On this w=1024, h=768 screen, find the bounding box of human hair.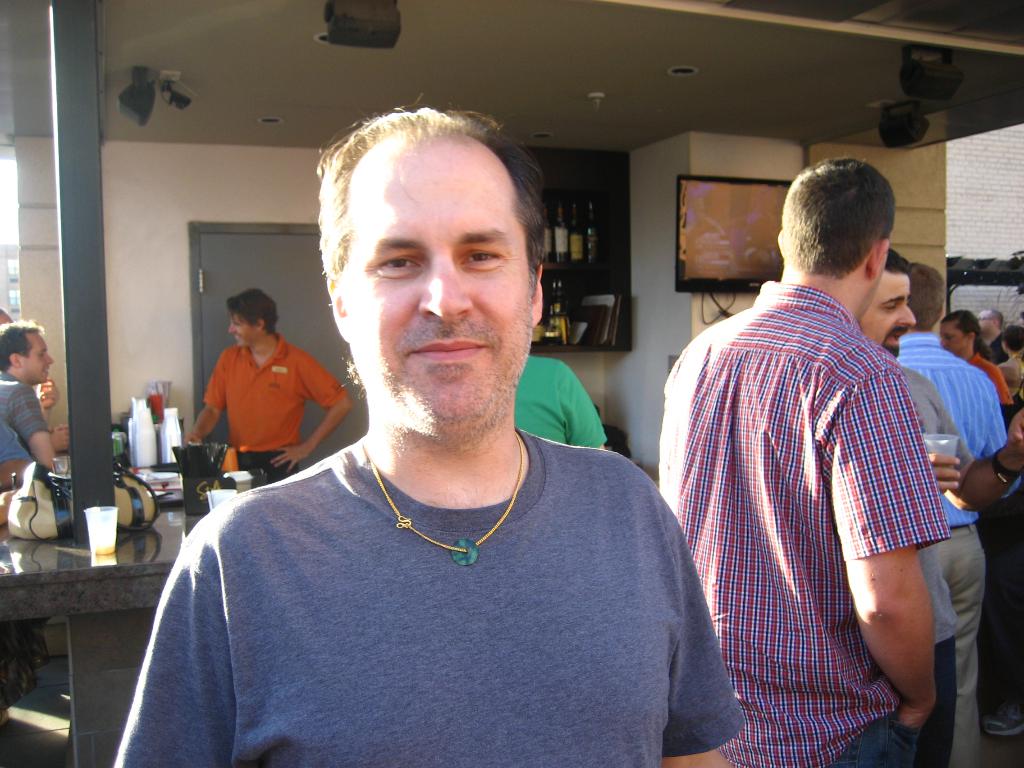
Bounding box: Rect(1002, 326, 1023, 352).
